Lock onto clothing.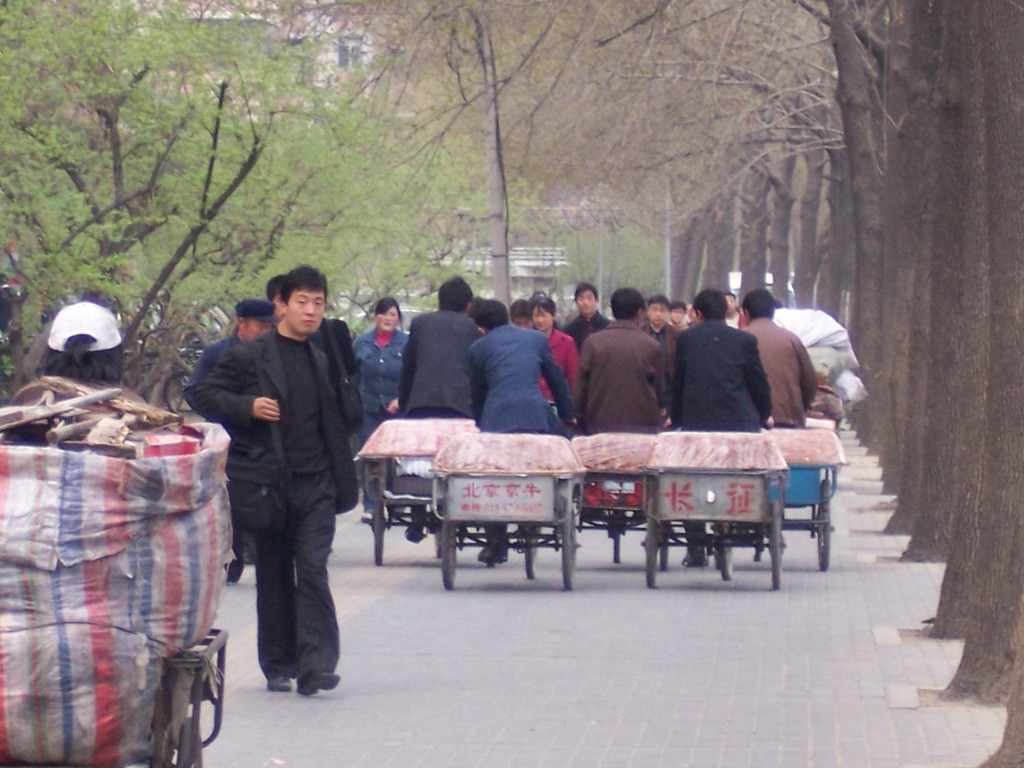
Locked: pyautogui.locateOnScreen(183, 332, 244, 581).
